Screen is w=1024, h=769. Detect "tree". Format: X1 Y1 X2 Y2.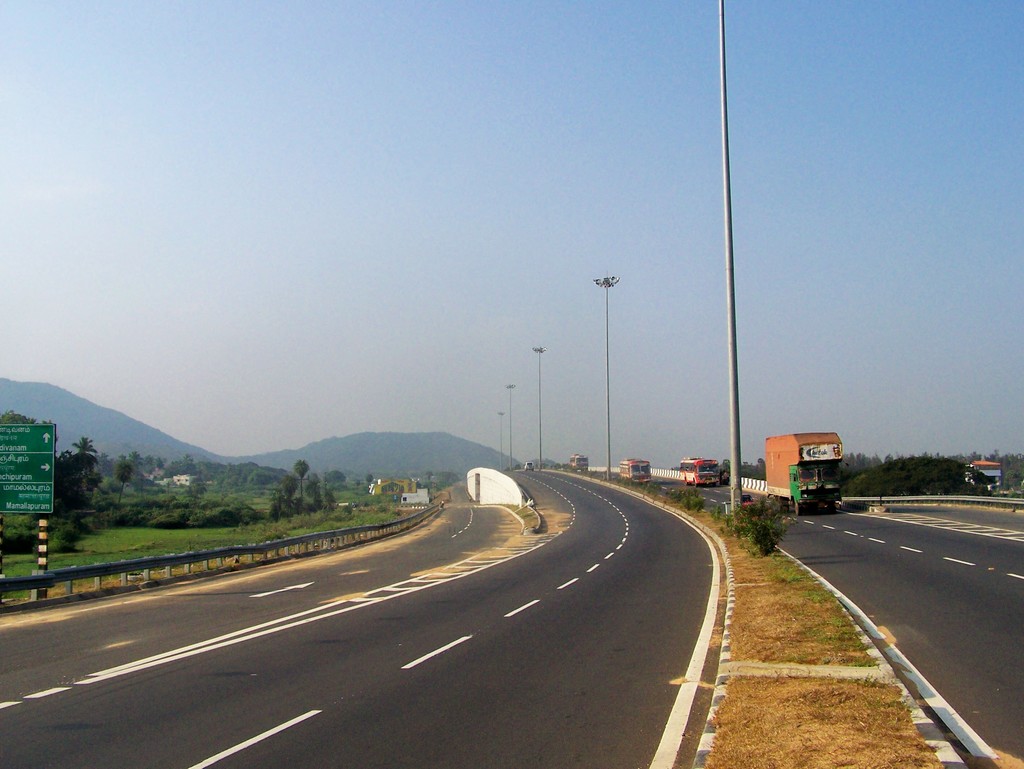
293 460 308 500.
